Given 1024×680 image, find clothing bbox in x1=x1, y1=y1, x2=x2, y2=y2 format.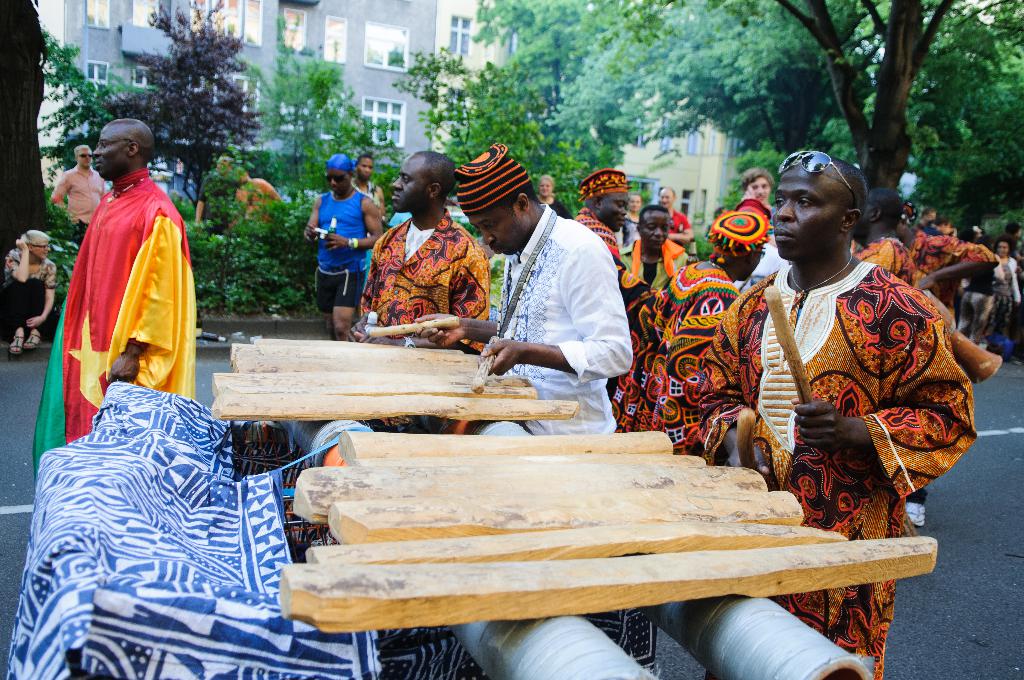
x1=357, y1=200, x2=495, y2=345.
